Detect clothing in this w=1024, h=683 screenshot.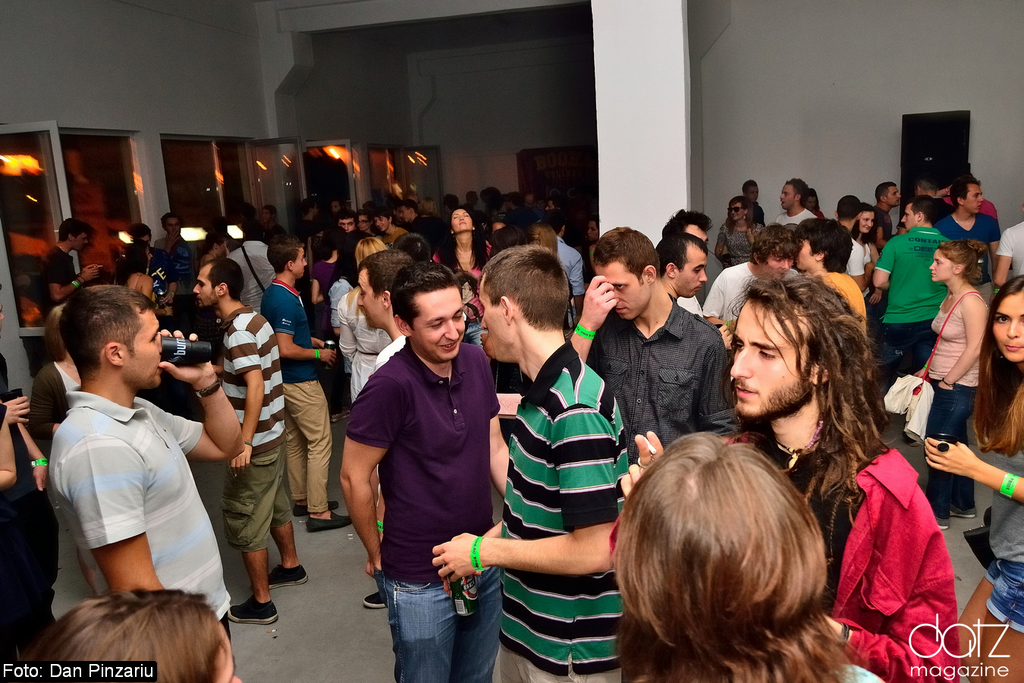
Detection: left=39, top=353, right=221, bottom=634.
